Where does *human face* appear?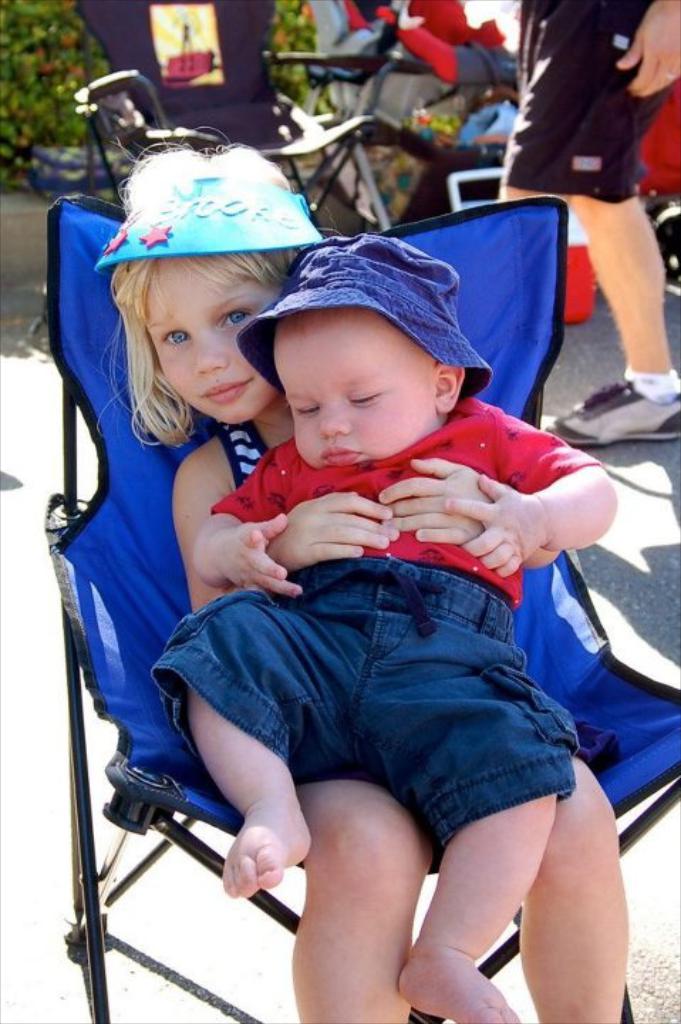
Appears at x1=277 y1=323 x2=436 y2=466.
